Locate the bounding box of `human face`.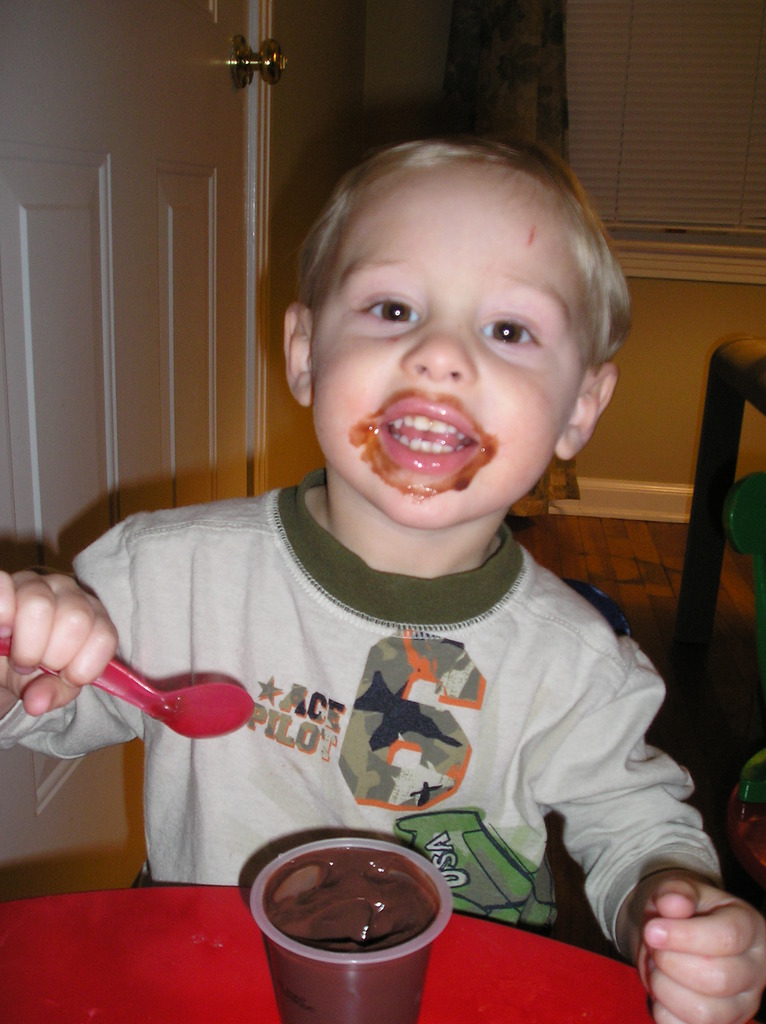
Bounding box: (308,178,583,527).
